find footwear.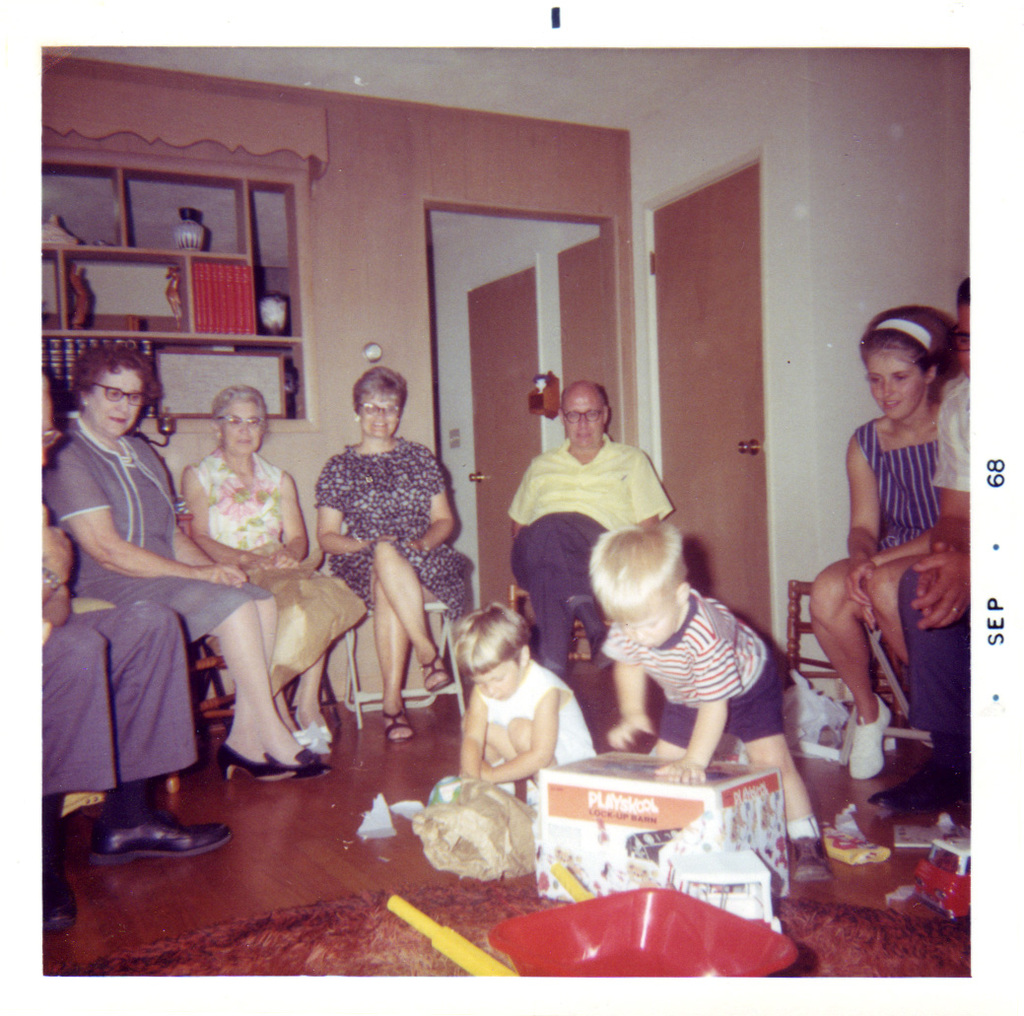
418,648,458,698.
